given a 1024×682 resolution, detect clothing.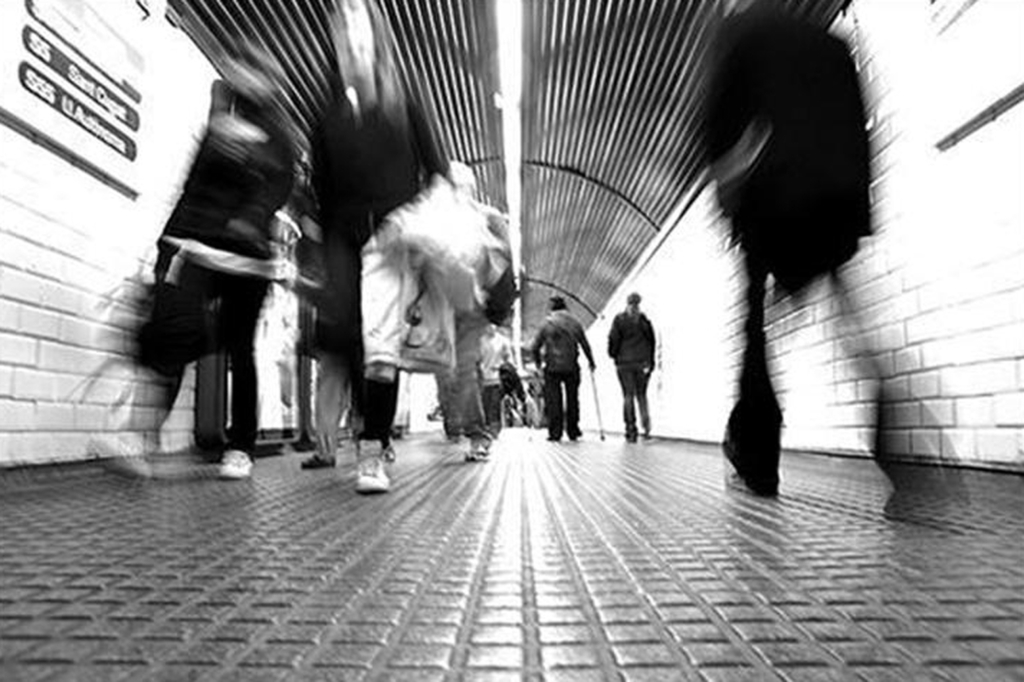
Rect(451, 316, 488, 446).
